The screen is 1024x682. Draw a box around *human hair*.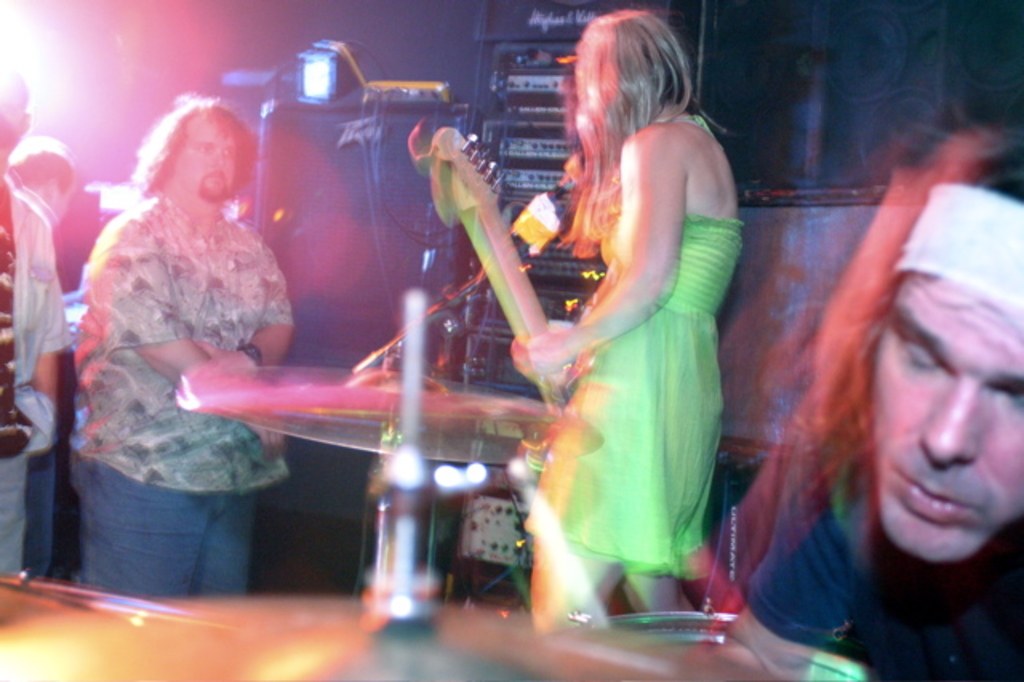
{"left": 0, "top": 62, "right": 24, "bottom": 166}.
